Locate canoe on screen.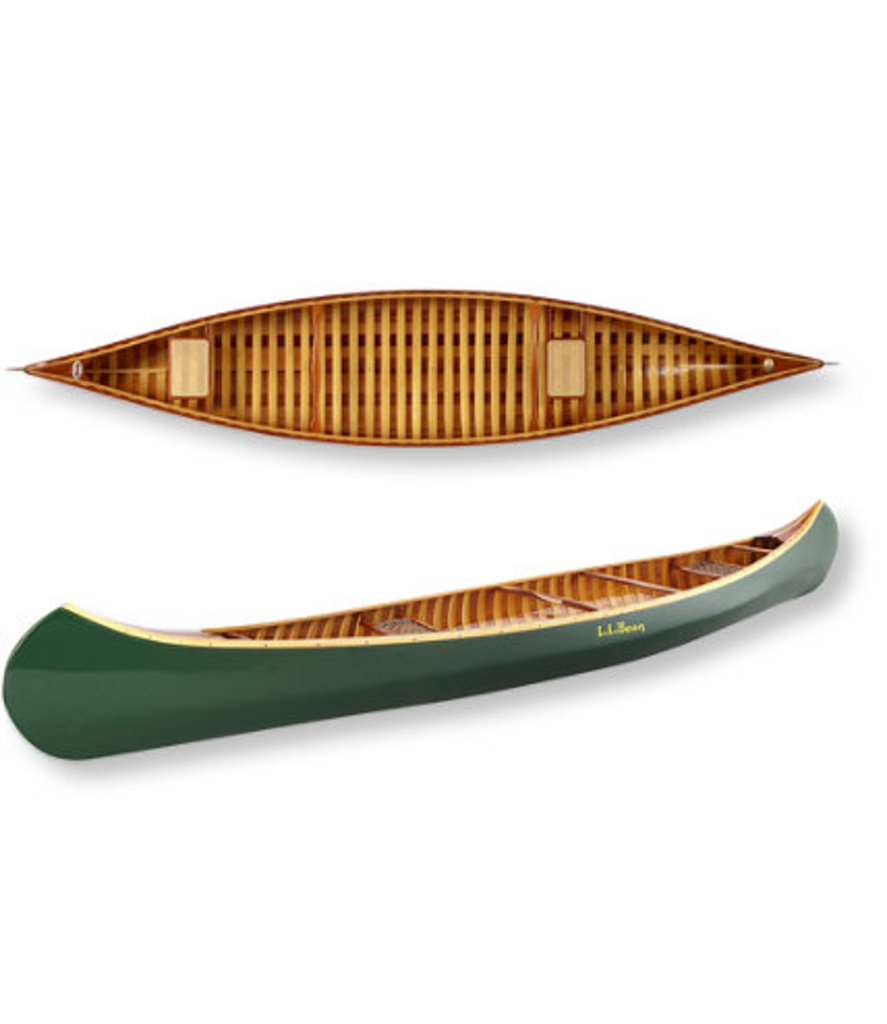
On screen at <box>0,504,827,759</box>.
